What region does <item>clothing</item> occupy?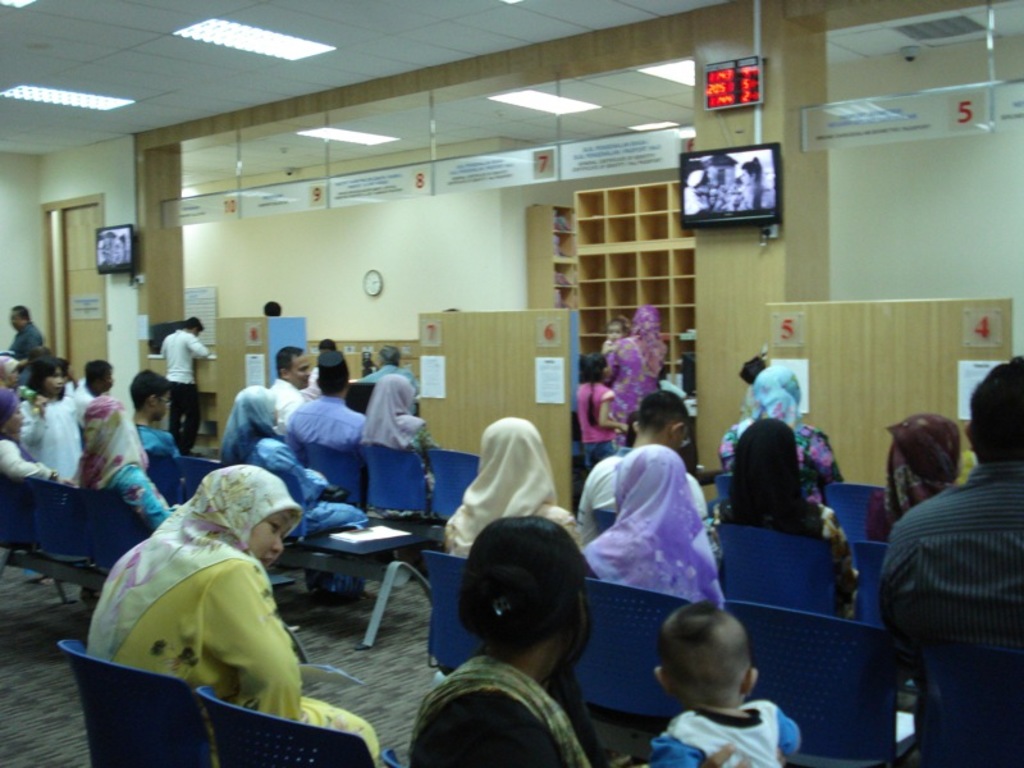
select_region(589, 442, 728, 604).
